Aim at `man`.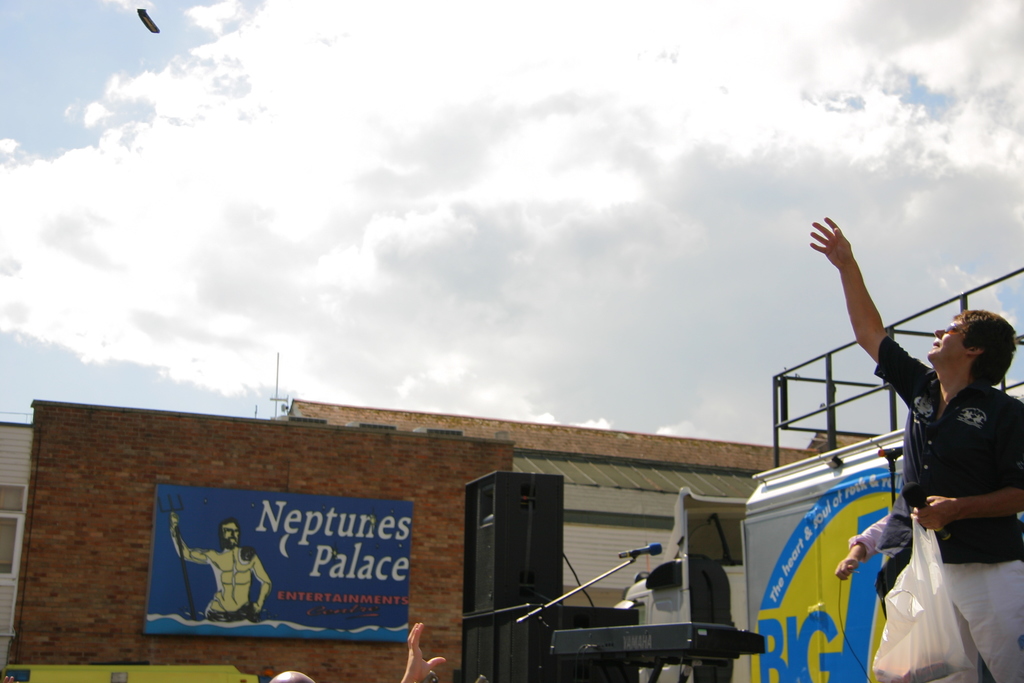
Aimed at locate(169, 509, 271, 623).
